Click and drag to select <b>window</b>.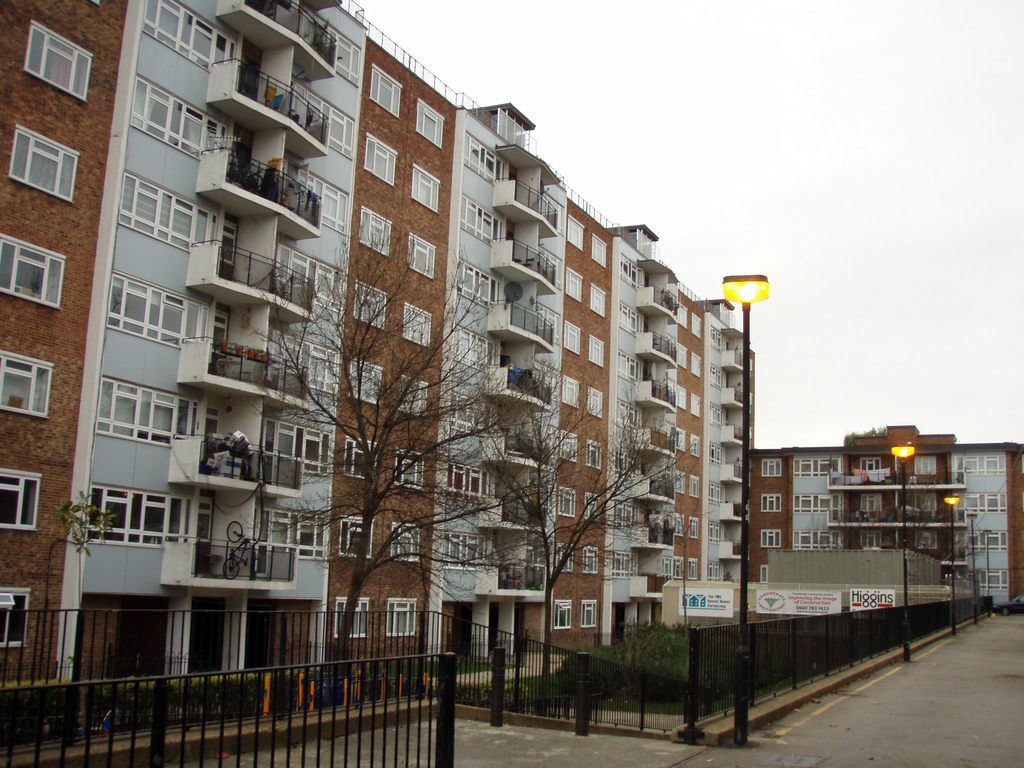
Selection: <region>590, 280, 609, 317</region>.
